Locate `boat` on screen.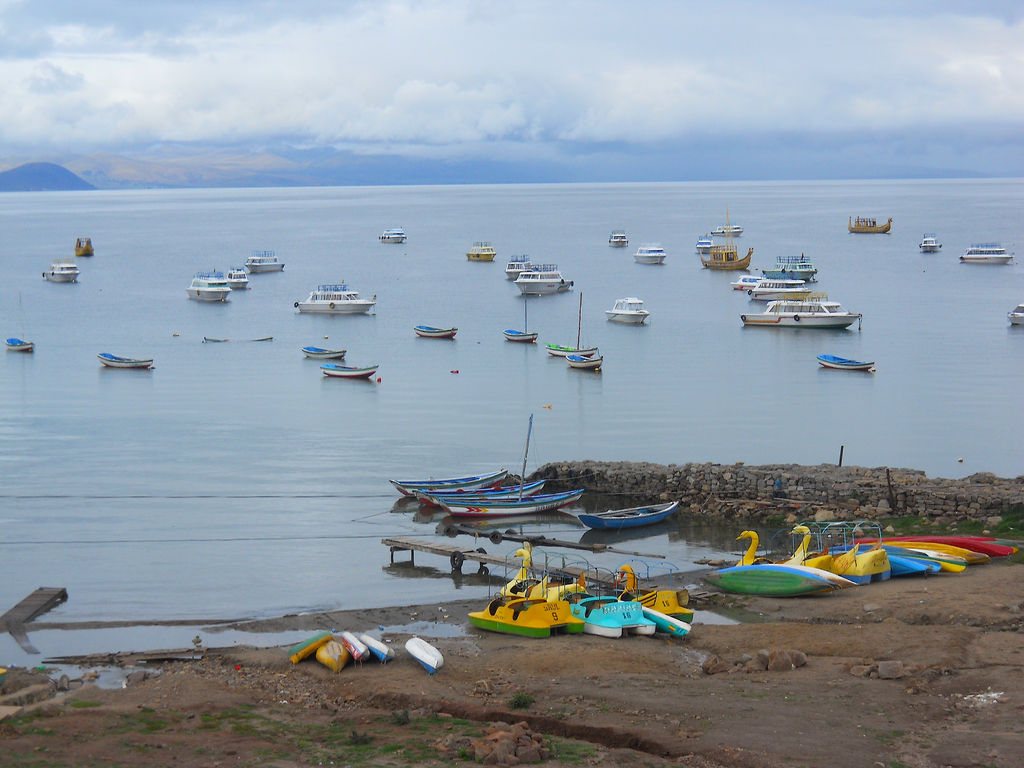
On screen at (614, 563, 696, 626).
